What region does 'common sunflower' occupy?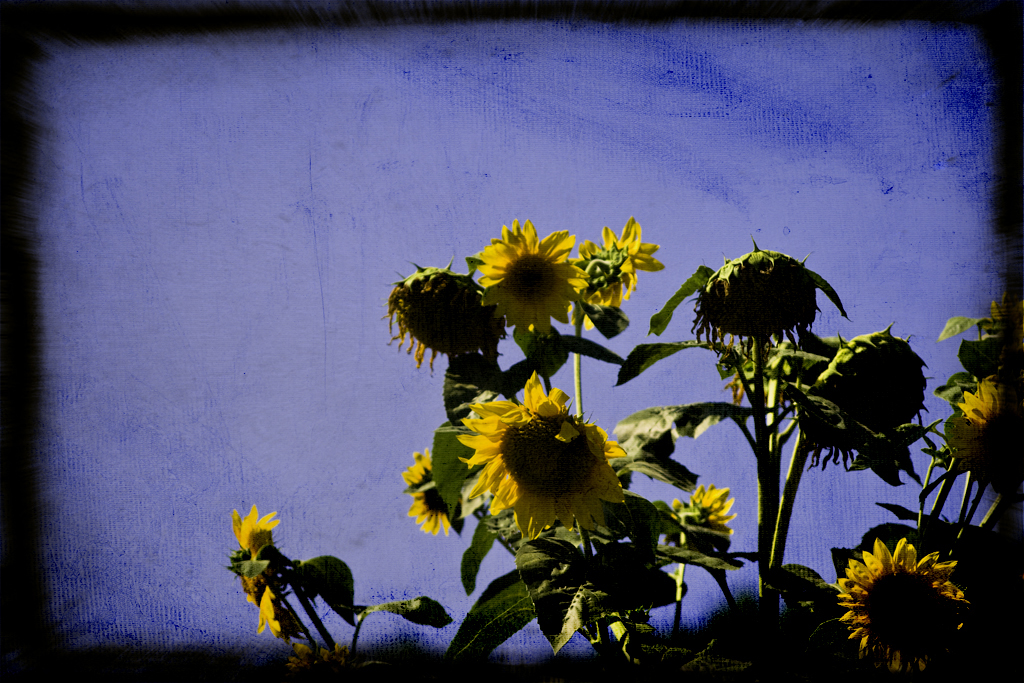
BBox(826, 336, 932, 435).
